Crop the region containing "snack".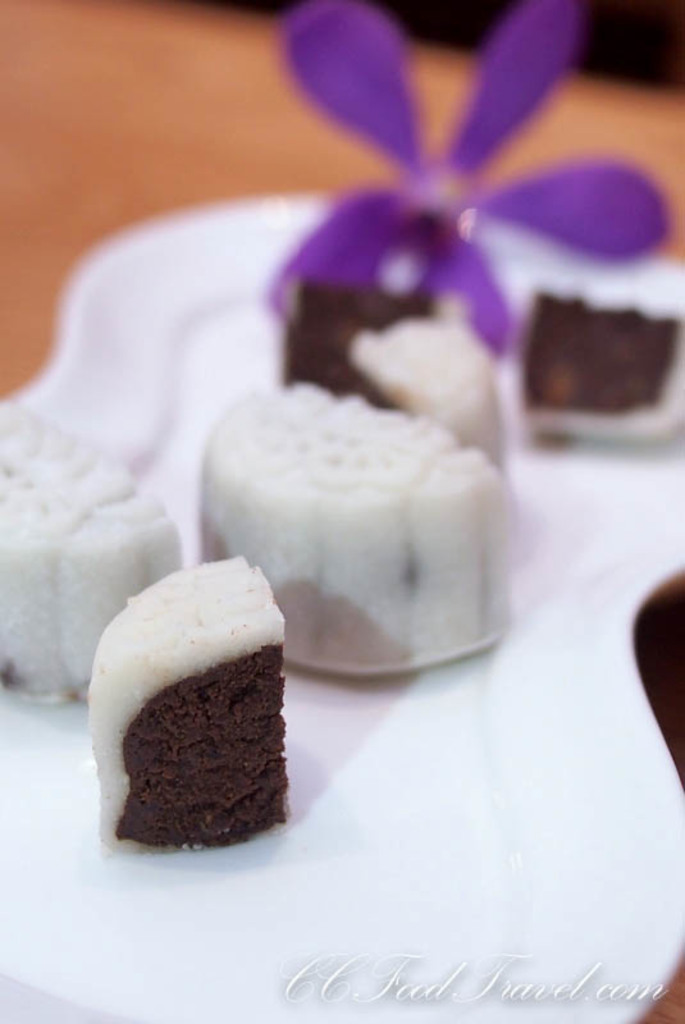
Crop region: (x1=92, y1=553, x2=310, y2=854).
